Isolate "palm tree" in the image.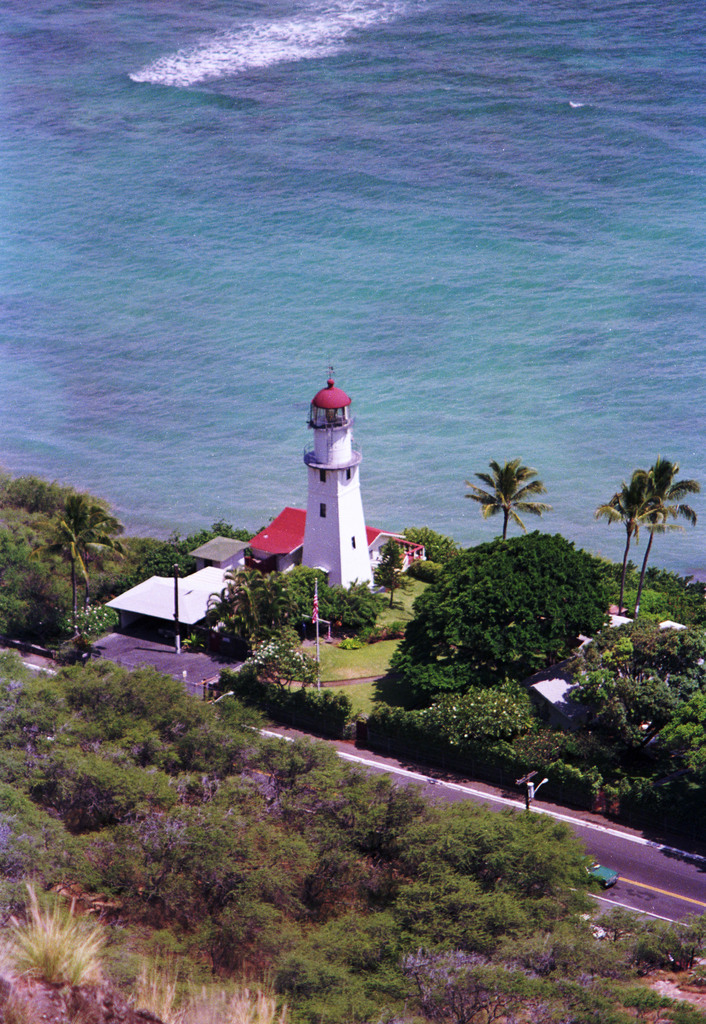
Isolated region: (47,511,125,664).
